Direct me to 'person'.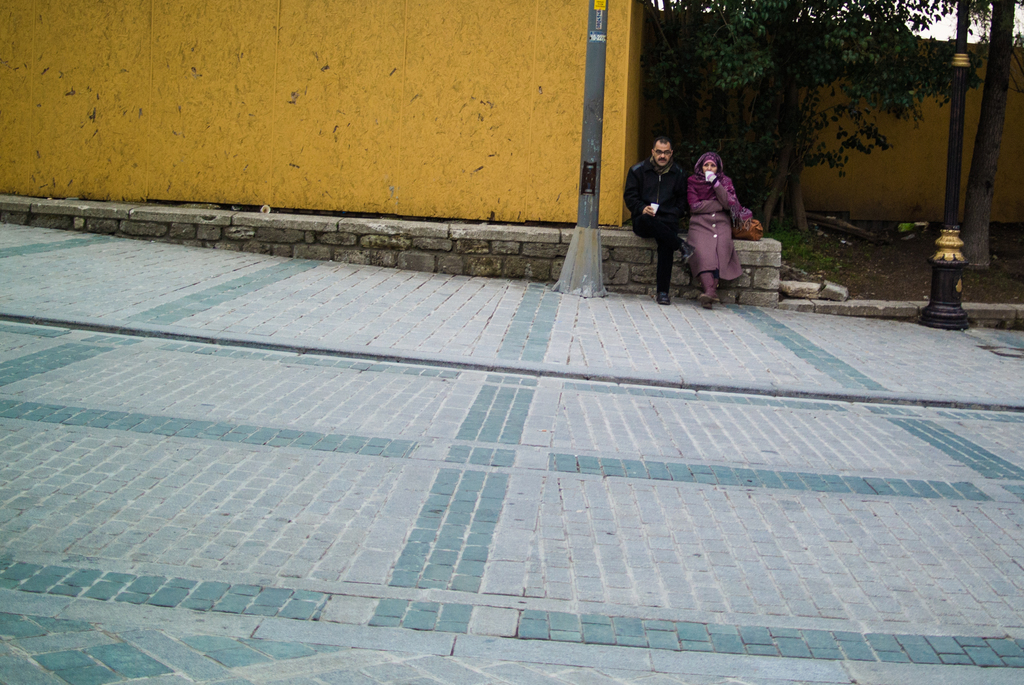
Direction: region(627, 137, 696, 303).
